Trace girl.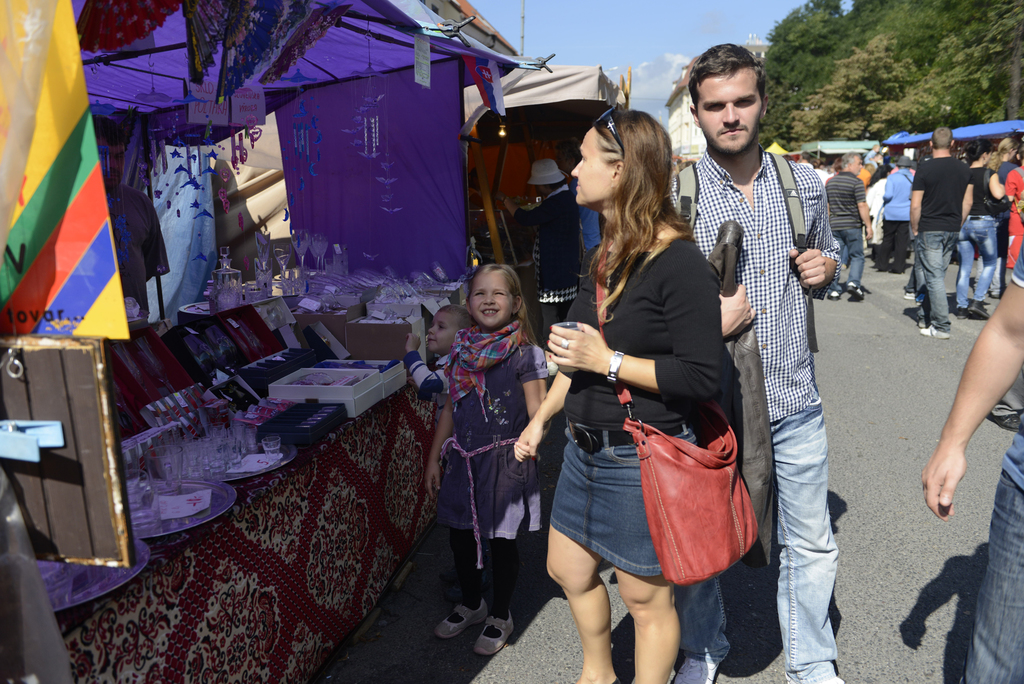
Traced to Rect(959, 140, 1000, 321).
